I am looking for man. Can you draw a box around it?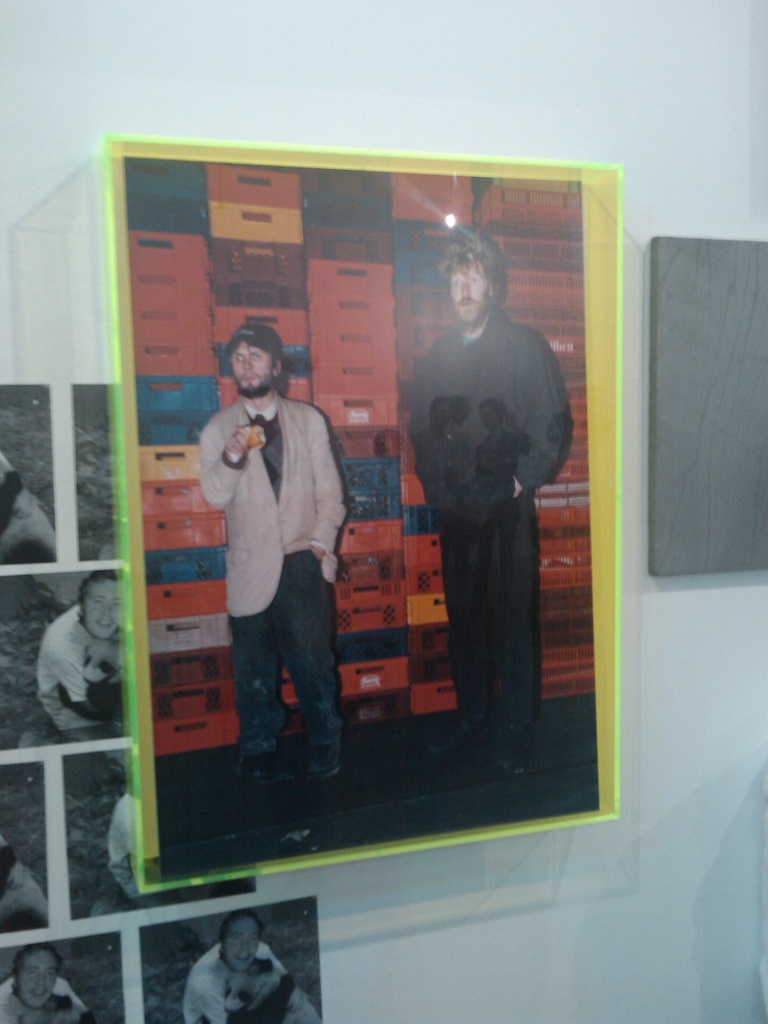
Sure, the bounding box is rect(412, 222, 567, 784).
